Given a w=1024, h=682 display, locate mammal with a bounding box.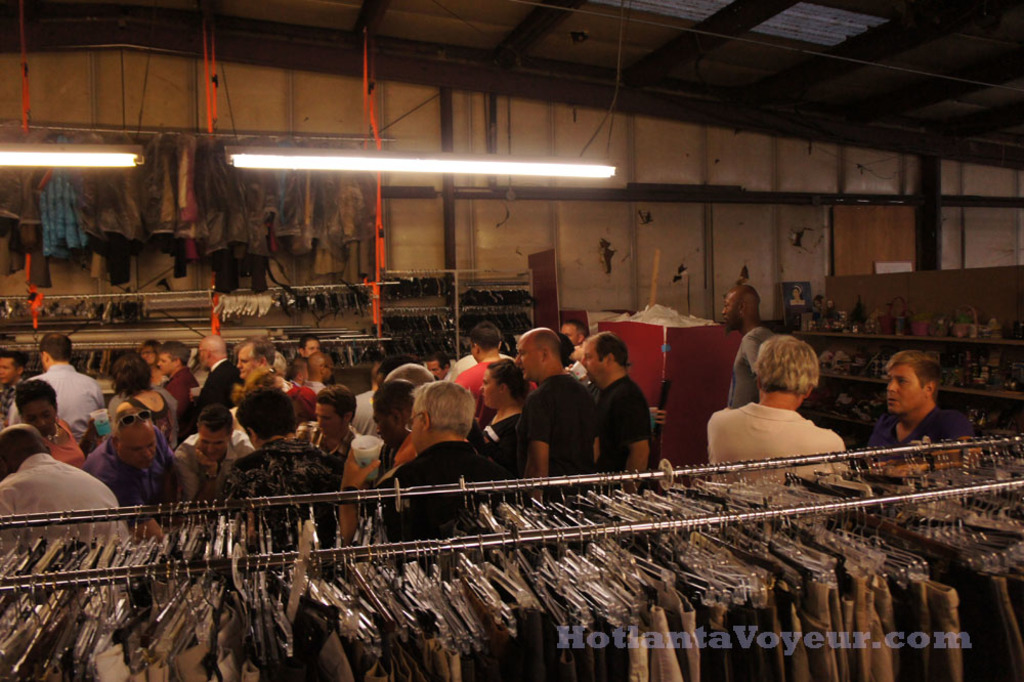
Located: (x1=860, y1=349, x2=972, y2=443).
